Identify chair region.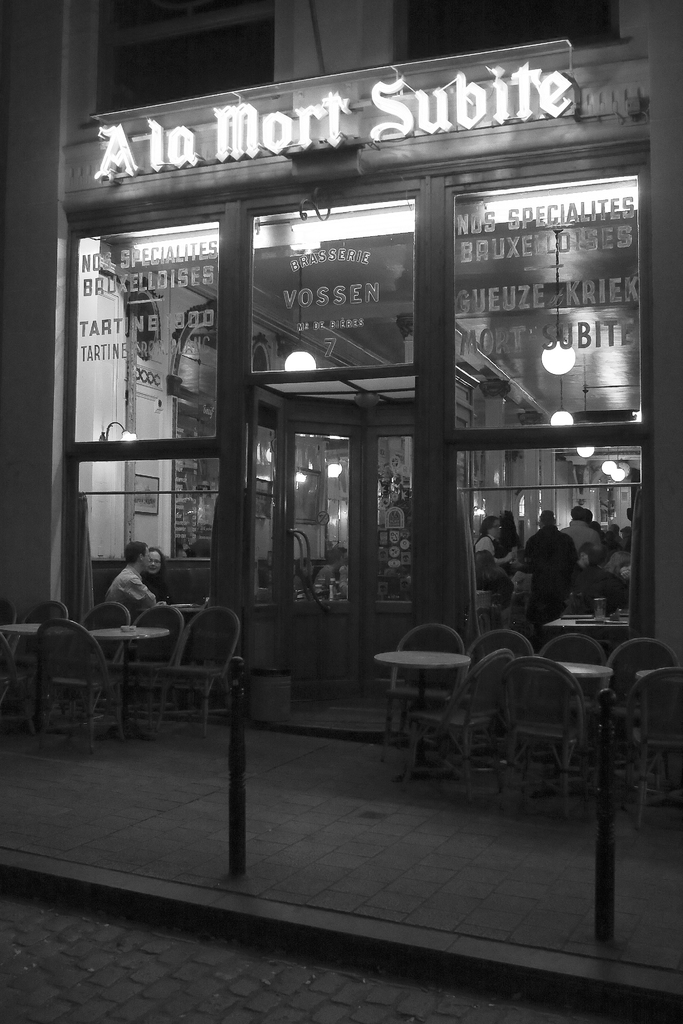
Region: x1=115 y1=600 x2=179 y2=735.
